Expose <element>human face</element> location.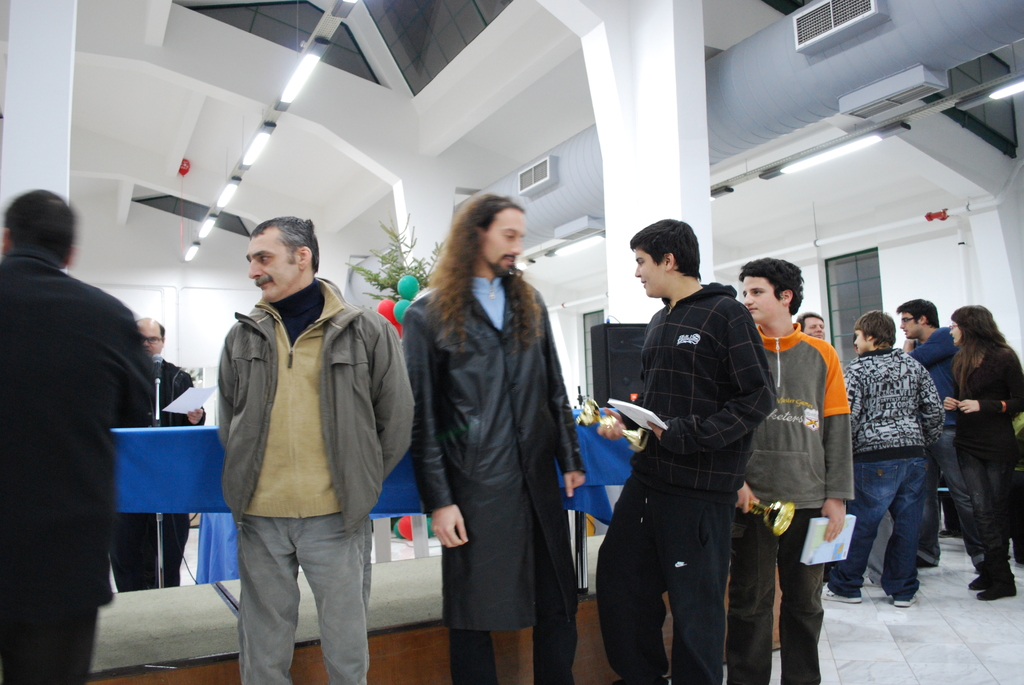
Exposed at x1=951 y1=319 x2=961 y2=345.
